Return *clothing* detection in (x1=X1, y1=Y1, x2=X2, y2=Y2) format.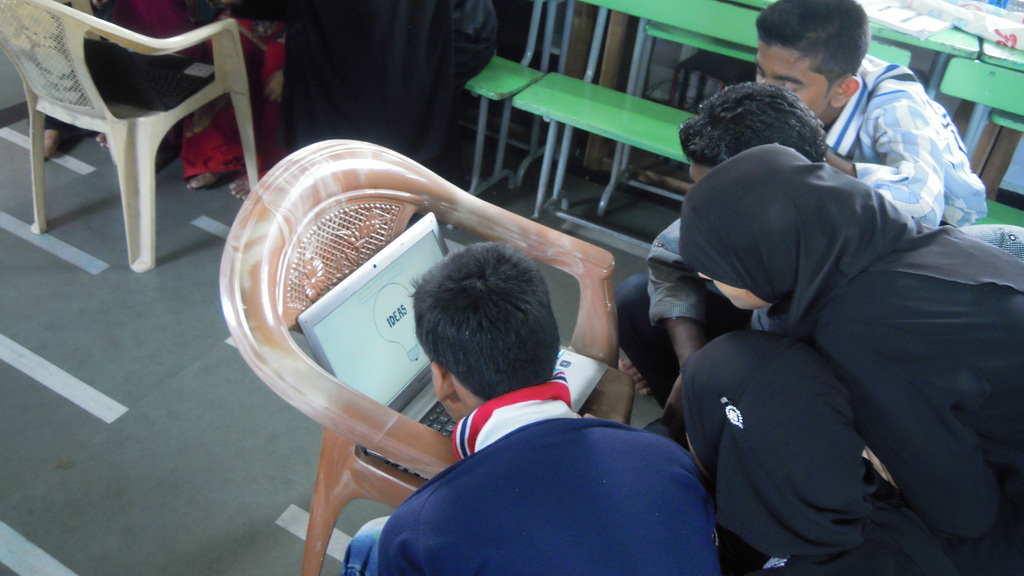
(x1=452, y1=0, x2=505, y2=95).
